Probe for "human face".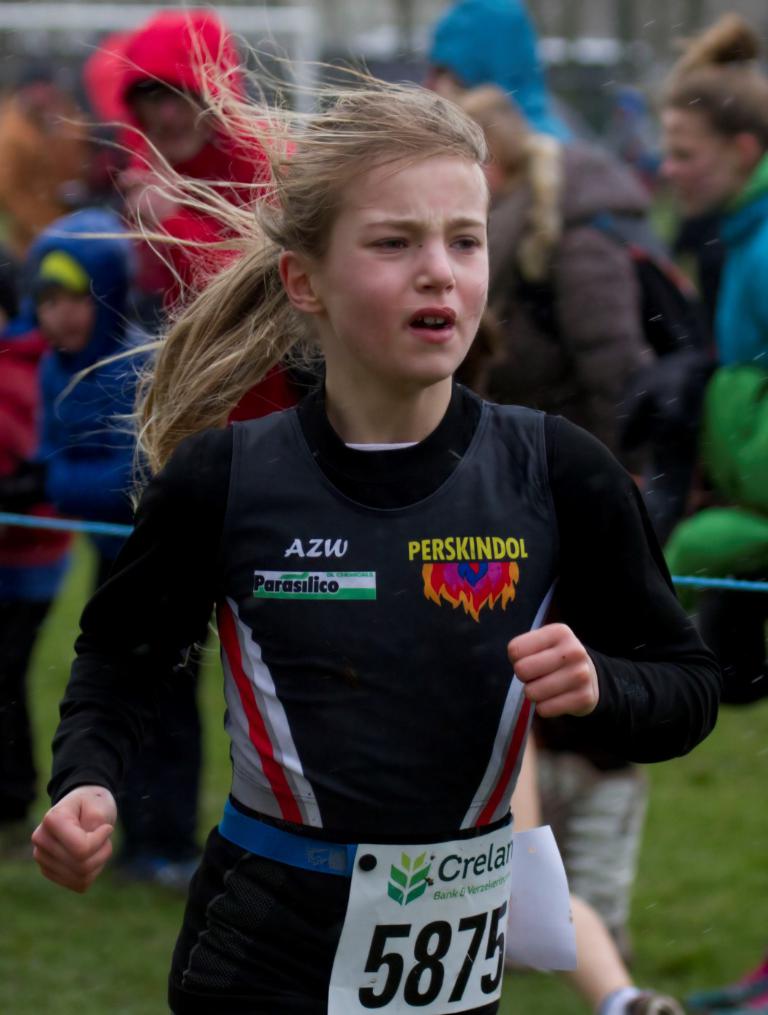
Probe result: Rect(323, 151, 494, 386).
